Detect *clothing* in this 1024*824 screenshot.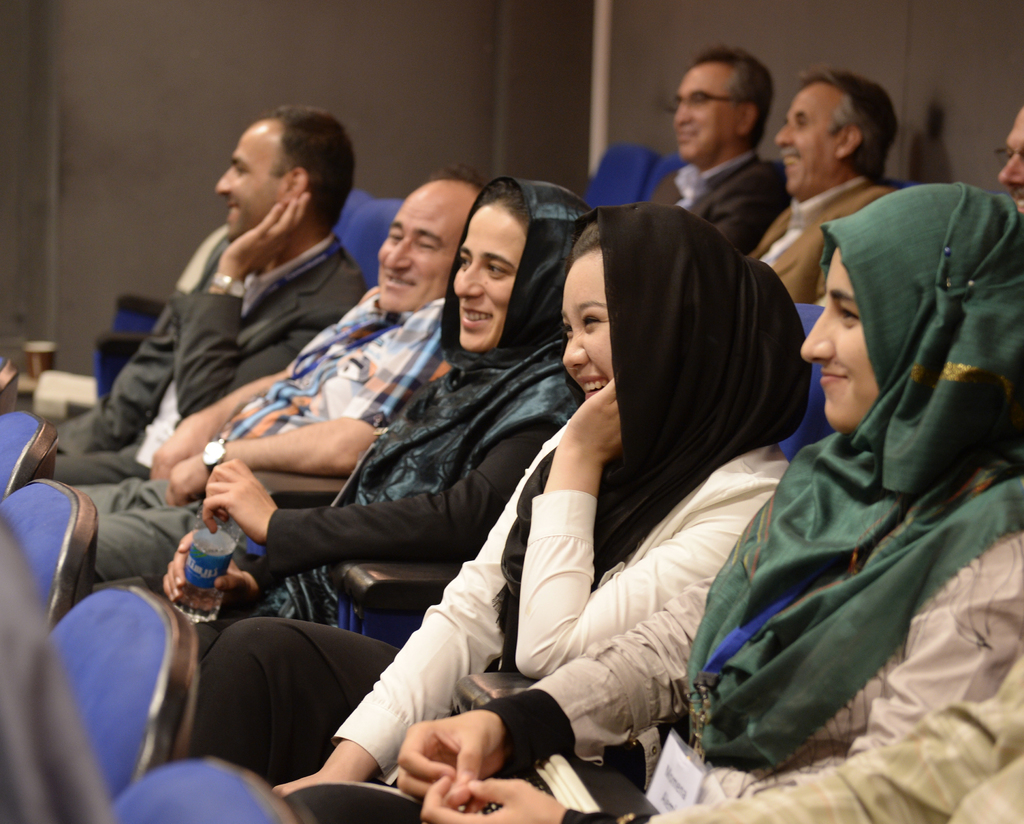
Detection: select_region(740, 174, 889, 300).
